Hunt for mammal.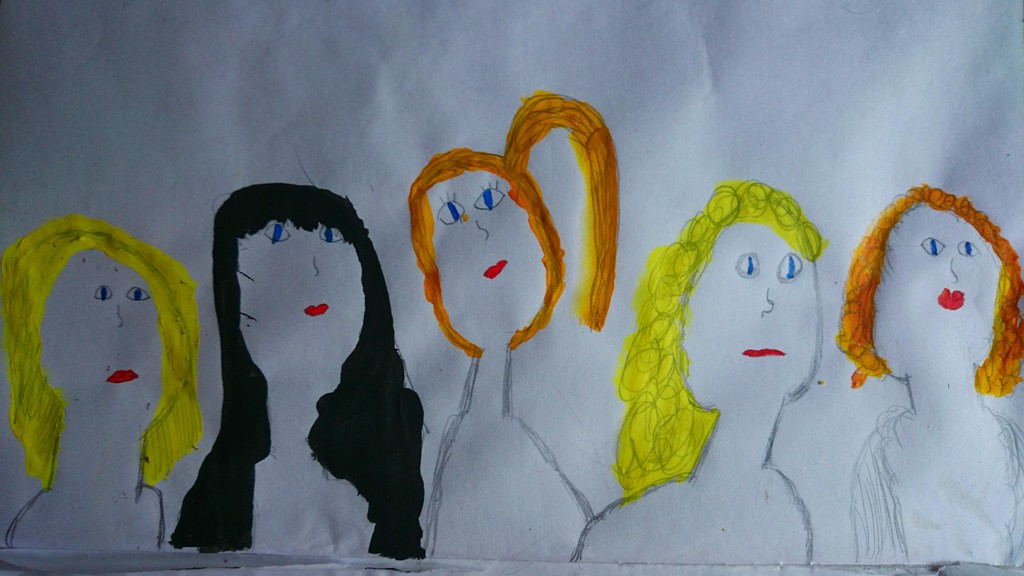
Hunted down at {"x1": 573, "y1": 180, "x2": 825, "y2": 568}.
